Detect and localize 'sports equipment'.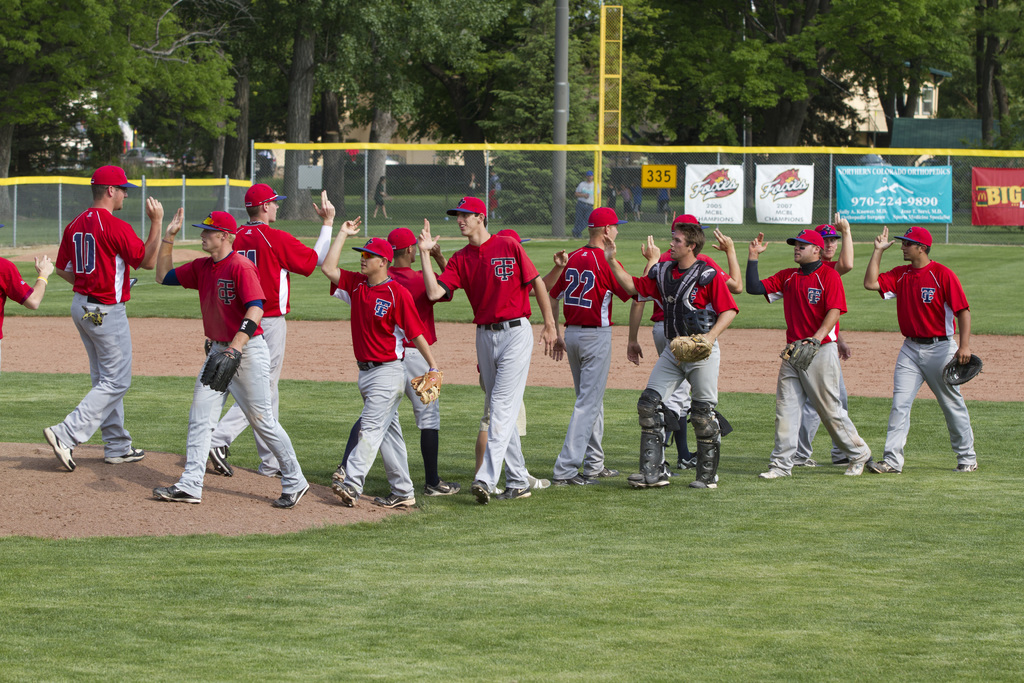
Localized at region(270, 484, 308, 506).
